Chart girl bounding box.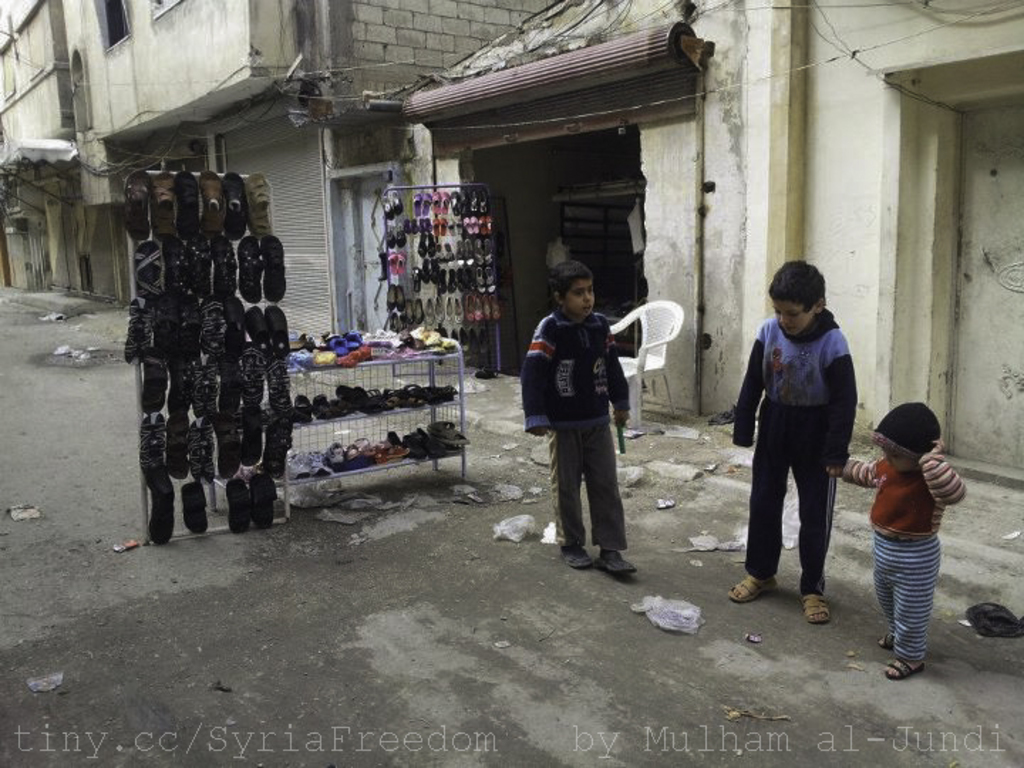
Charted: 836,405,964,674.
